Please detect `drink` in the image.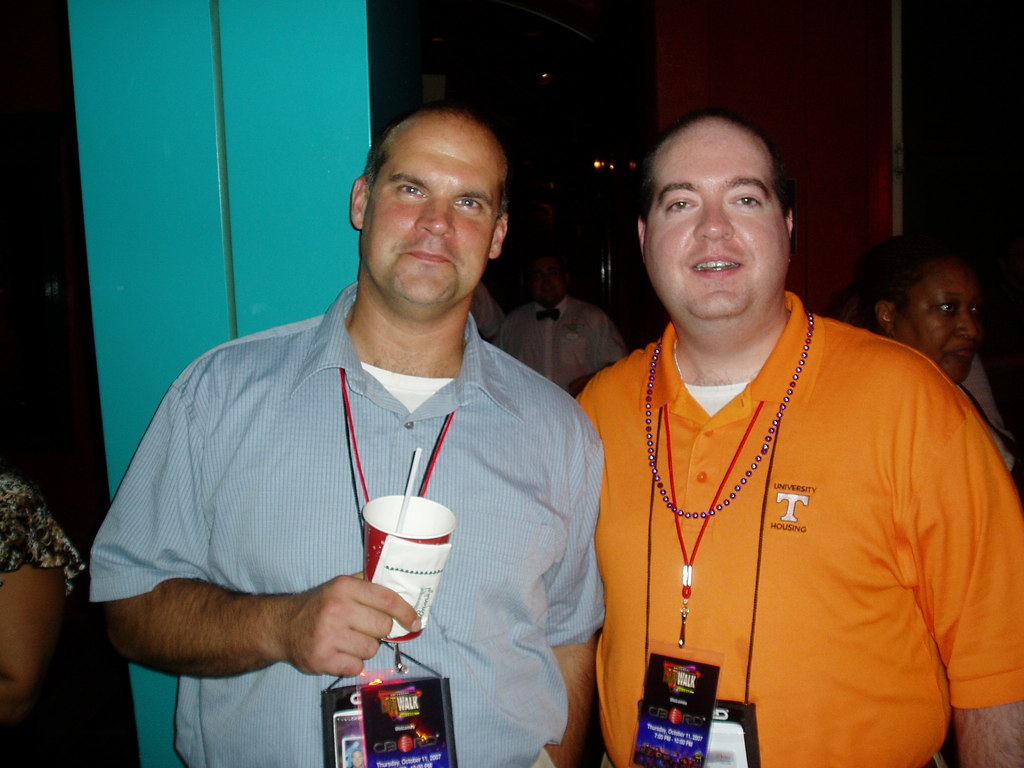
[left=362, top=497, right=453, bottom=637].
